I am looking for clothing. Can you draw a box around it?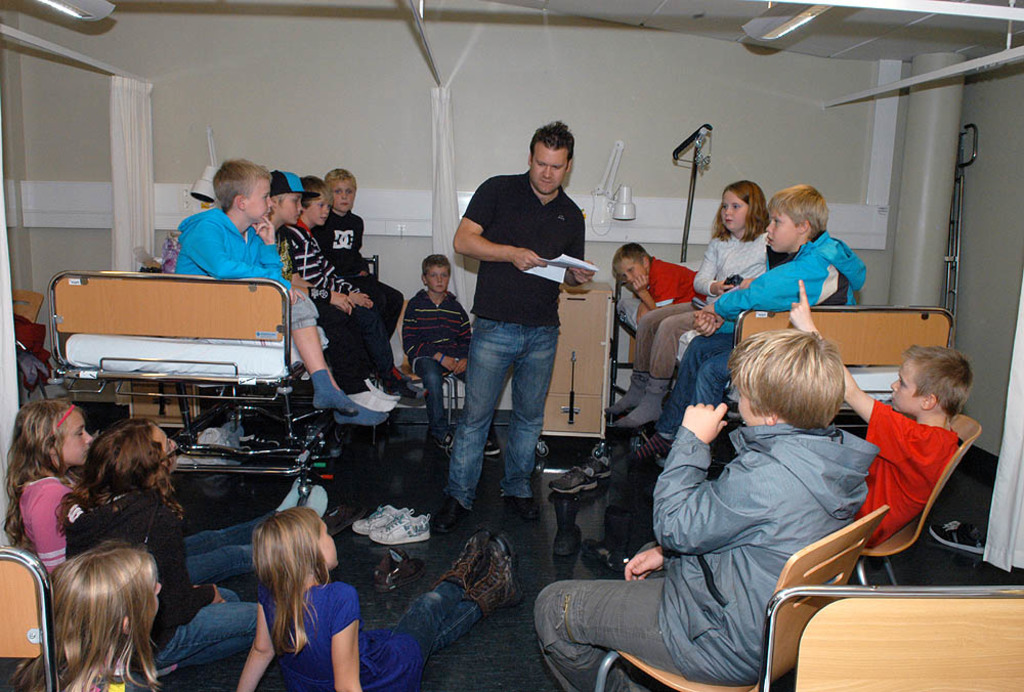
Sure, the bounding box is <bbox>400, 285, 477, 433</bbox>.
